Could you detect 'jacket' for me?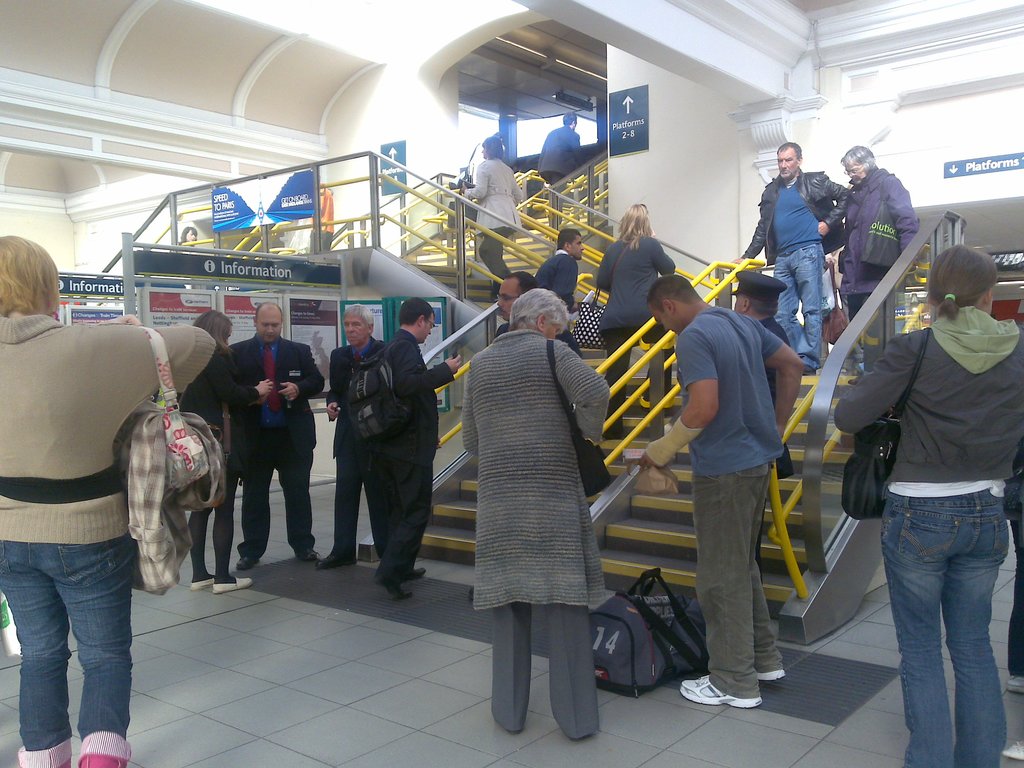
Detection result: {"left": 749, "top": 161, "right": 864, "bottom": 264}.
